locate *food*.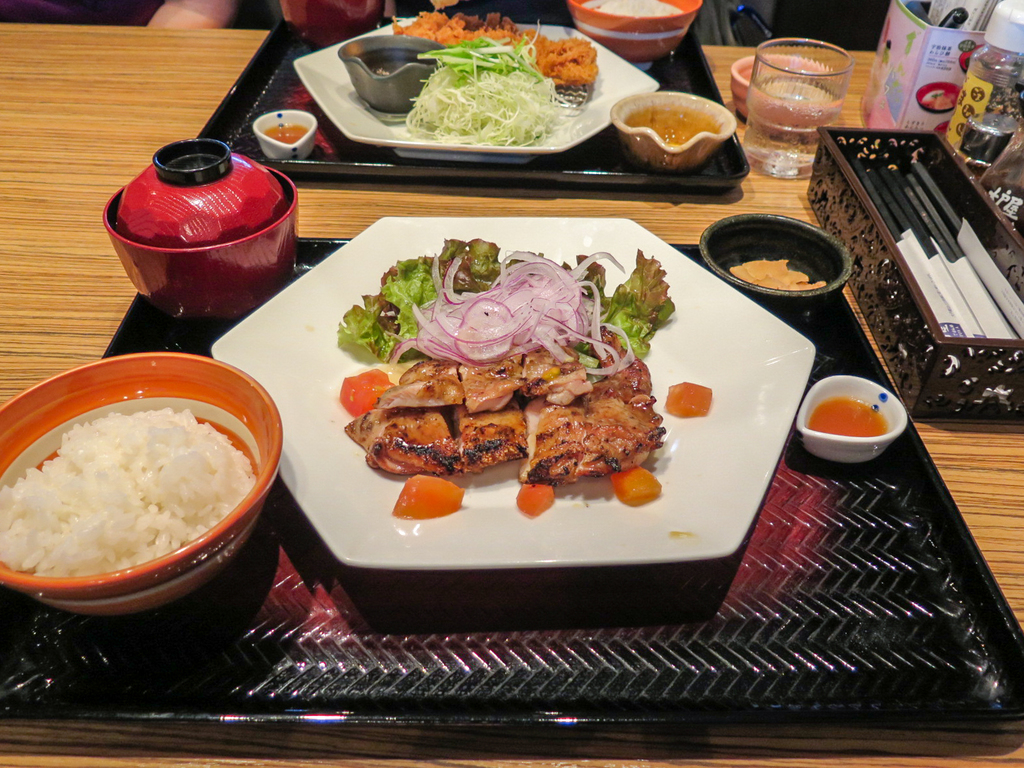
Bounding box: 262/124/308/146.
